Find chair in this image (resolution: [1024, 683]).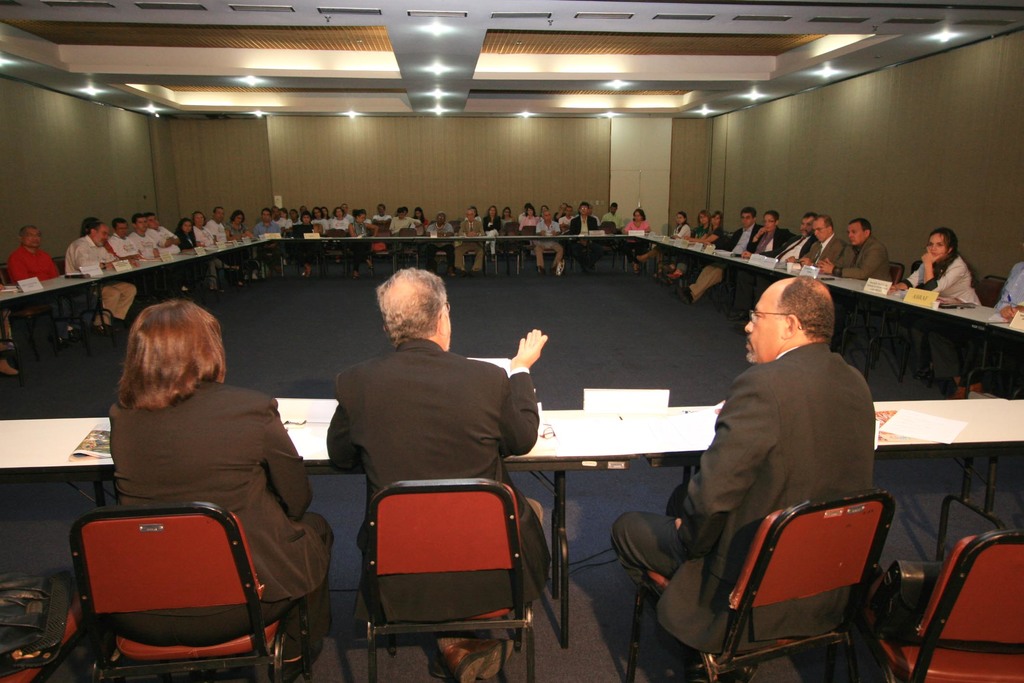
x1=619 y1=222 x2=652 y2=267.
